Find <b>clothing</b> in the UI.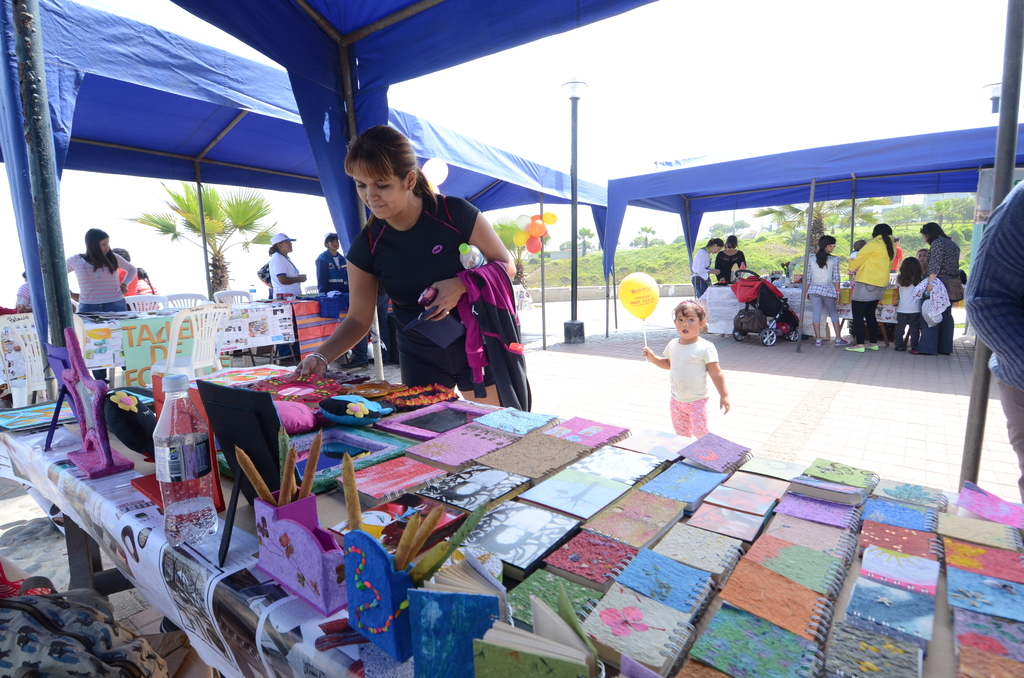
UI element at box=[715, 246, 748, 285].
